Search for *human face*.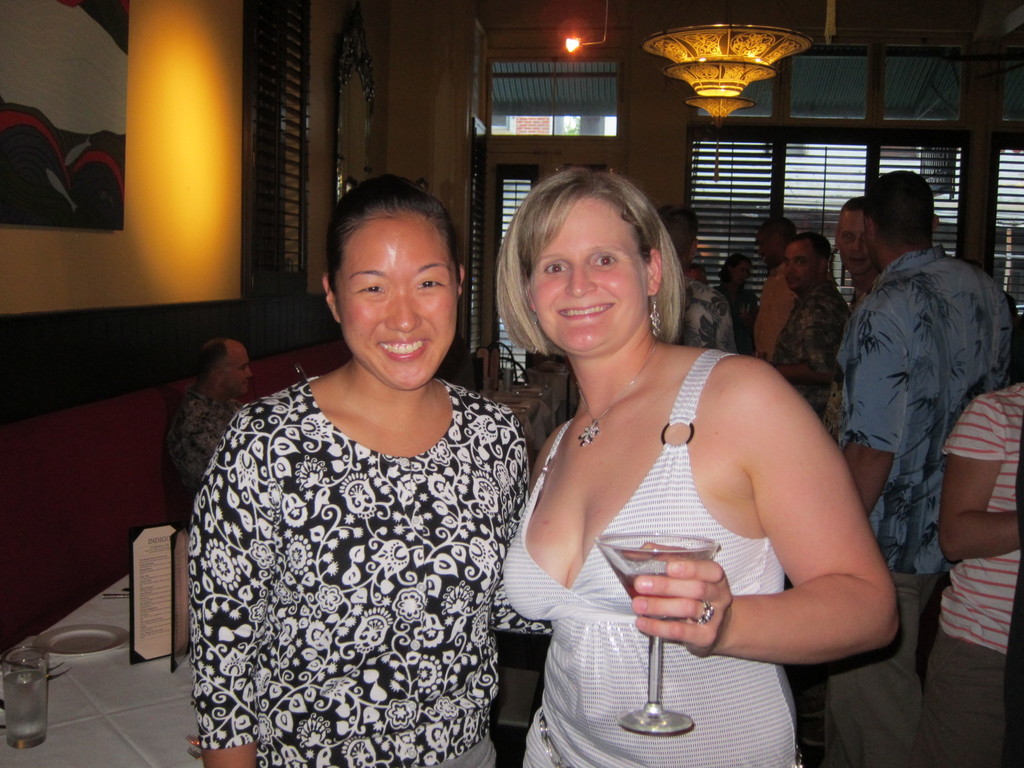
Found at bbox=(781, 245, 809, 289).
